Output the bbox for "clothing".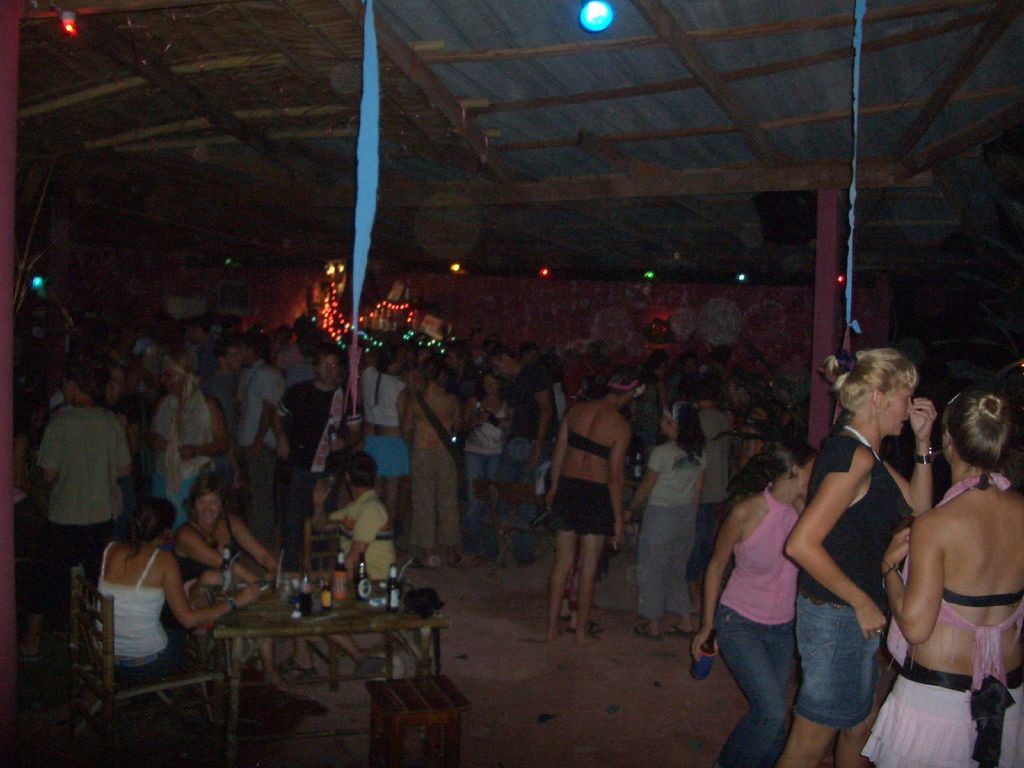
<bbox>415, 430, 480, 568</bbox>.
